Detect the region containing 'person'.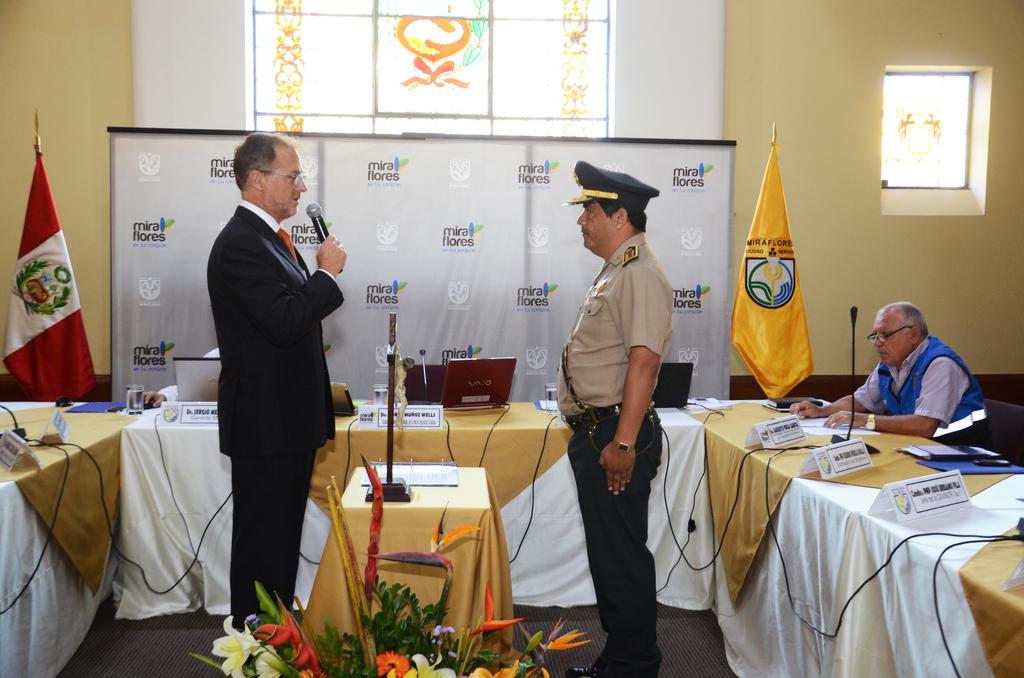
[left=556, top=159, right=674, bottom=677].
